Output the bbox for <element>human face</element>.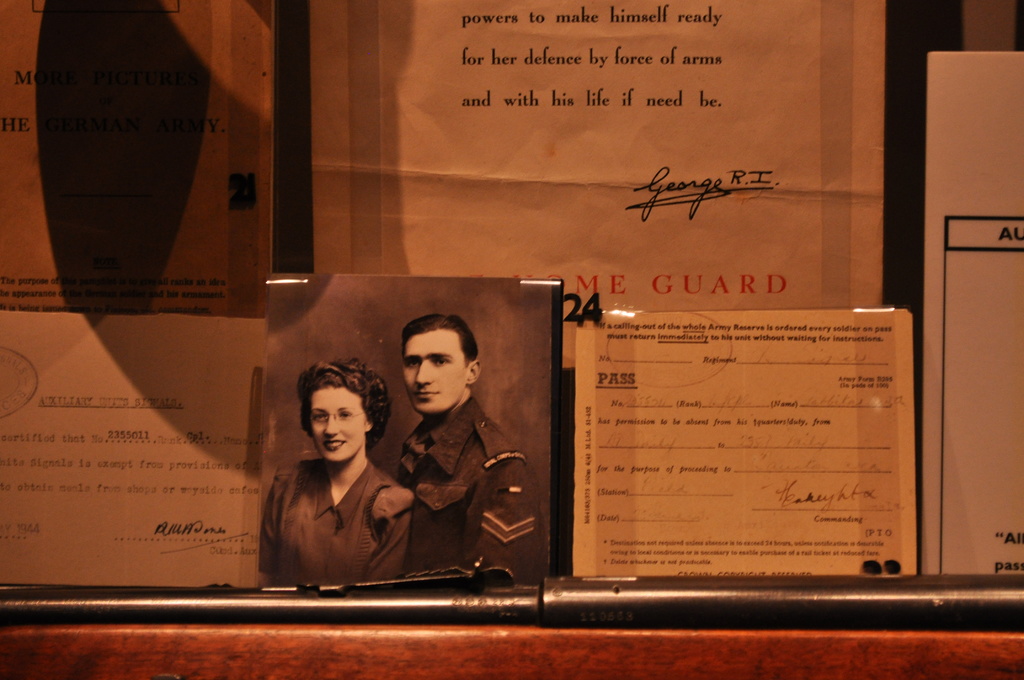
l=311, t=385, r=362, b=467.
